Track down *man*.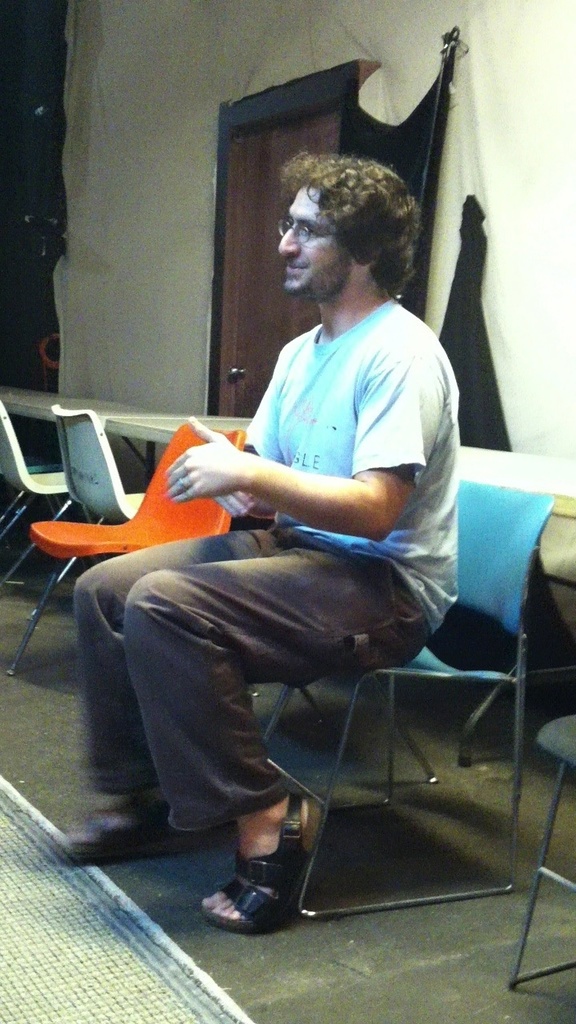
Tracked to (100, 164, 471, 894).
